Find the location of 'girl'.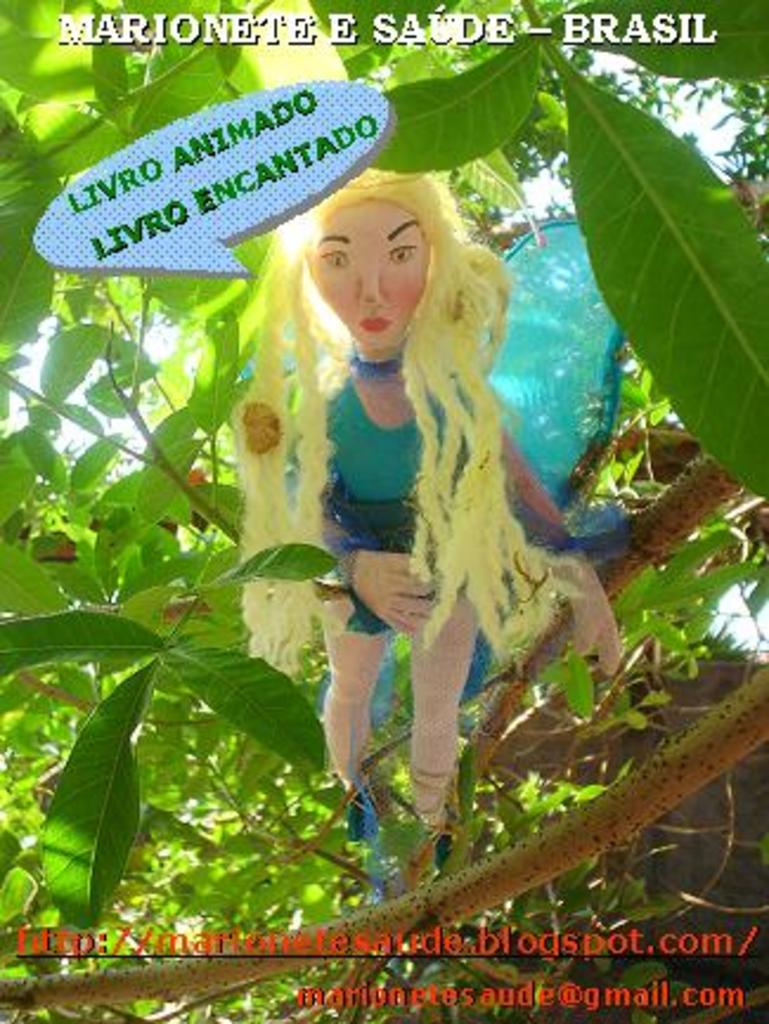
Location: select_region(234, 175, 613, 875).
